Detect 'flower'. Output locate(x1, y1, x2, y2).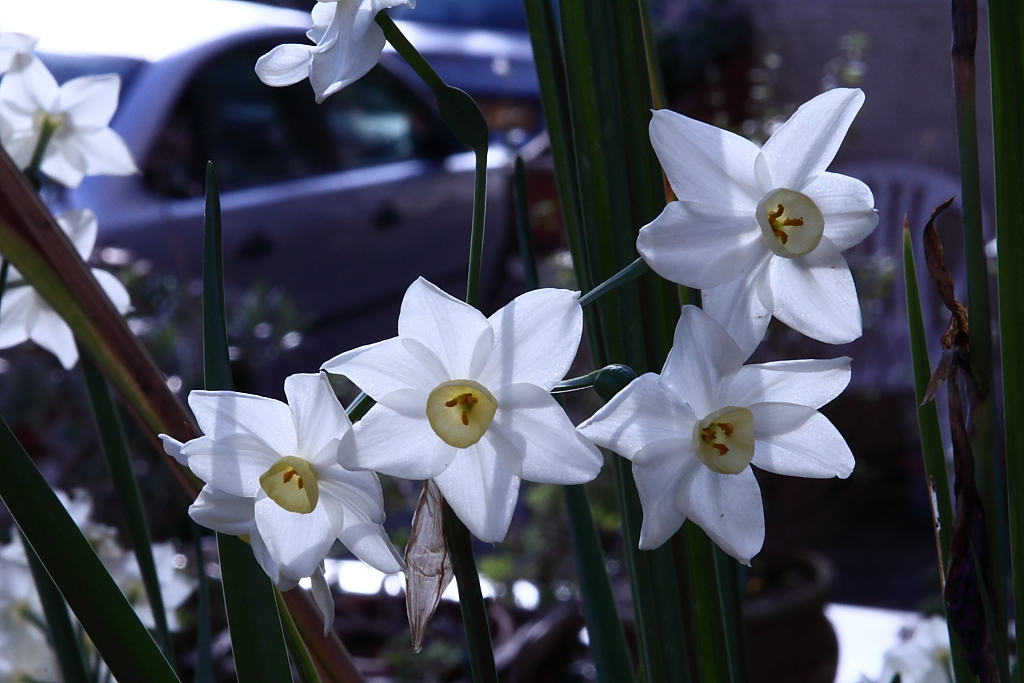
locate(634, 87, 890, 361).
